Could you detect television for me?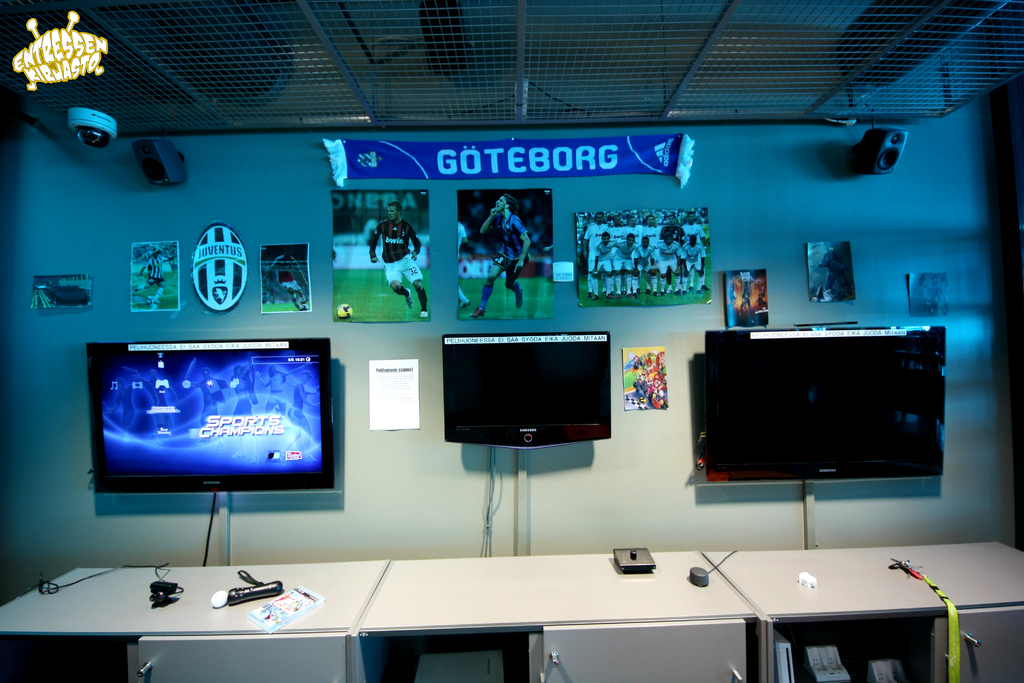
Detection result: pyautogui.locateOnScreen(440, 330, 610, 444).
